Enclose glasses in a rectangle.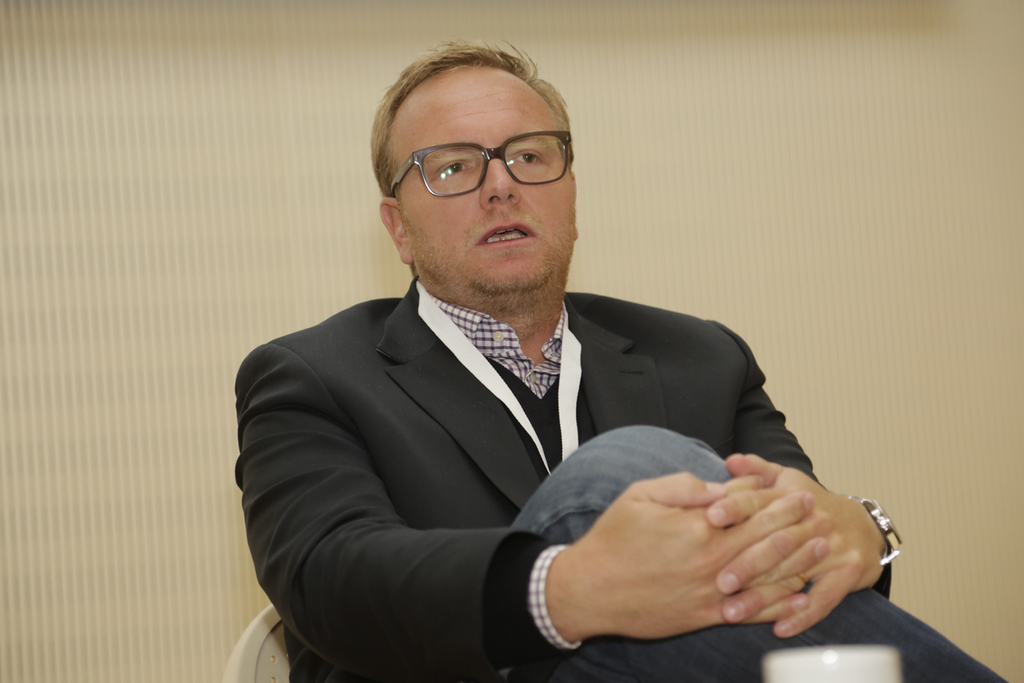
(x1=383, y1=122, x2=579, y2=197).
